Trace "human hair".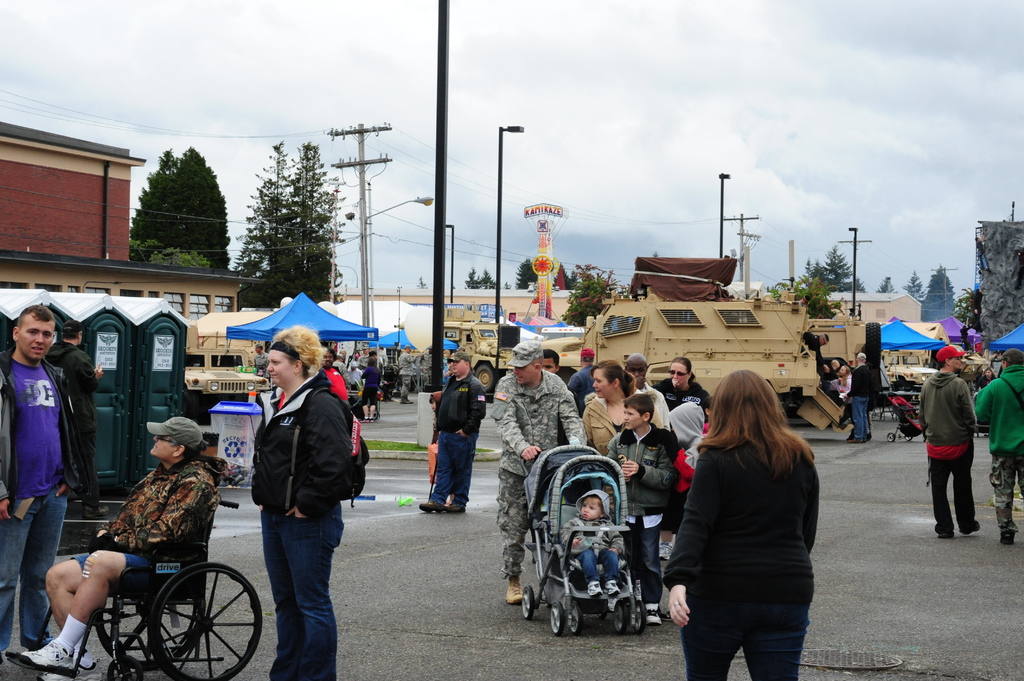
Traced to [366,356,379,371].
